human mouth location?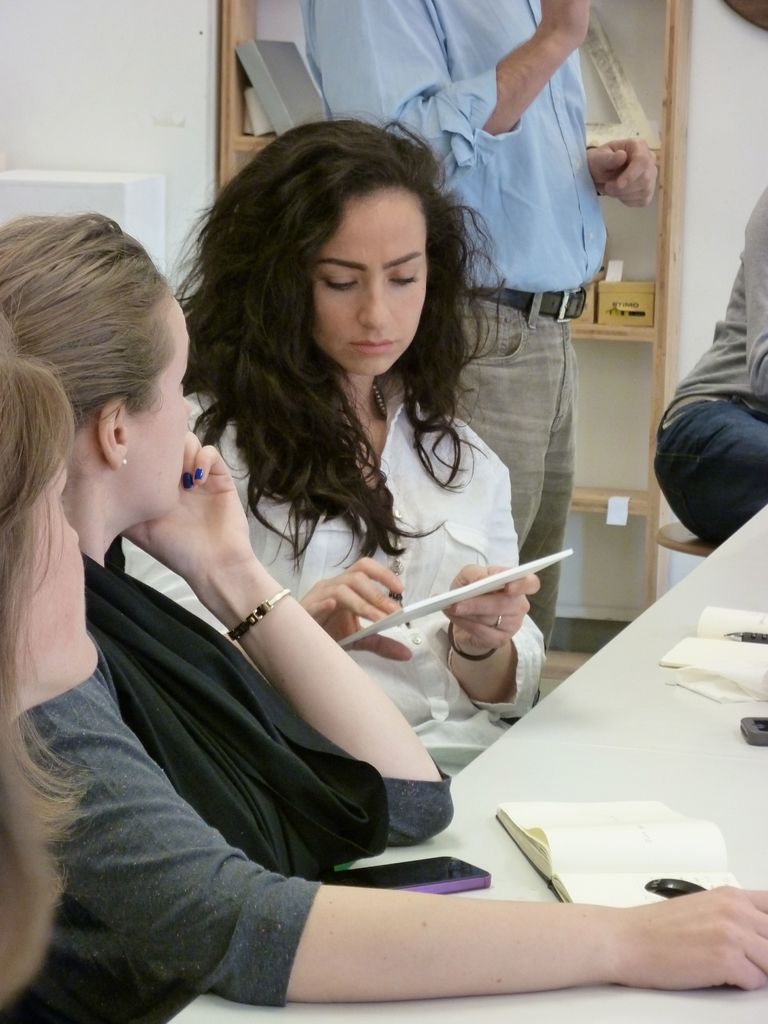
351:342:394:354
